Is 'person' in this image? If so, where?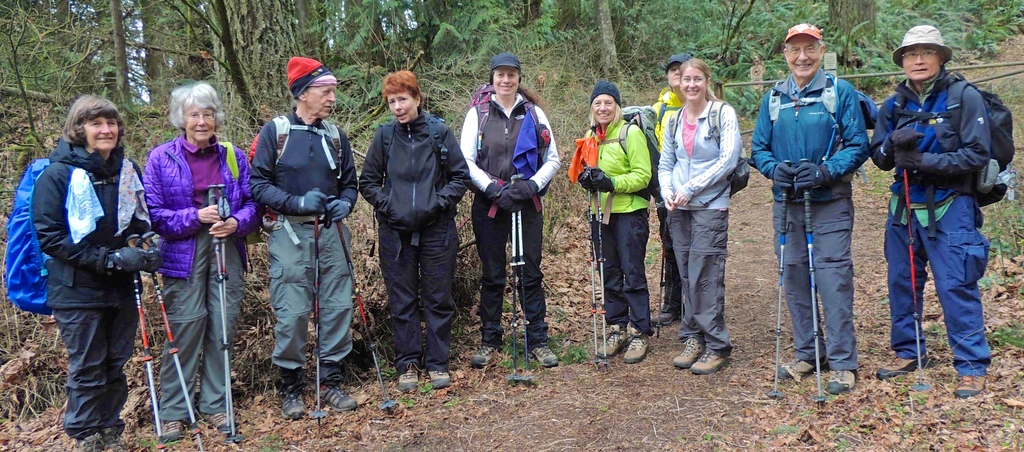
Yes, at crop(35, 88, 166, 451).
